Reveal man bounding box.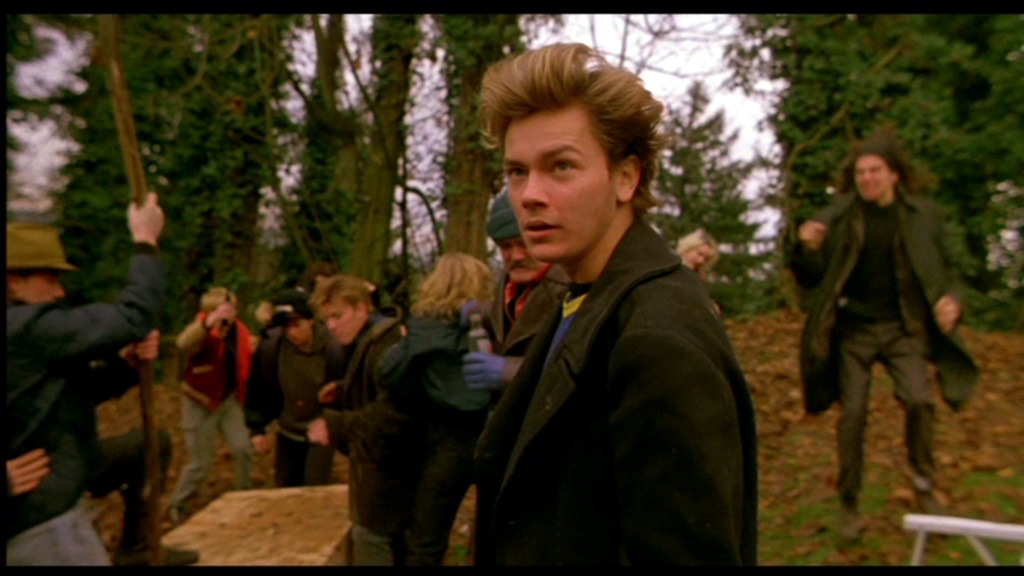
Revealed: (240, 287, 344, 488).
